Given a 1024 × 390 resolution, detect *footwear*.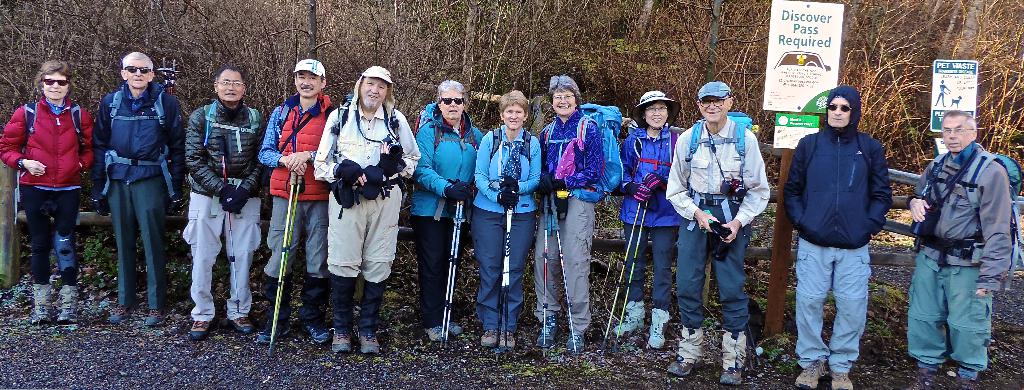
{"left": 830, "top": 370, "right": 852, "bottom": 389}.
